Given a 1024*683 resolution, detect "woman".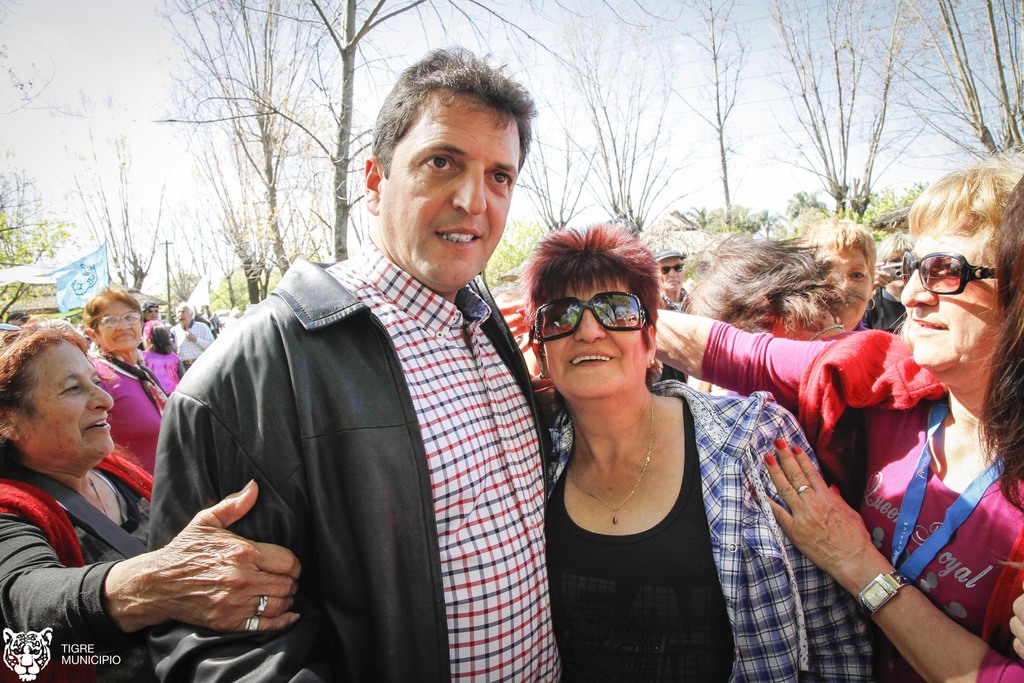
select_region(0, 316, 298, 682).
